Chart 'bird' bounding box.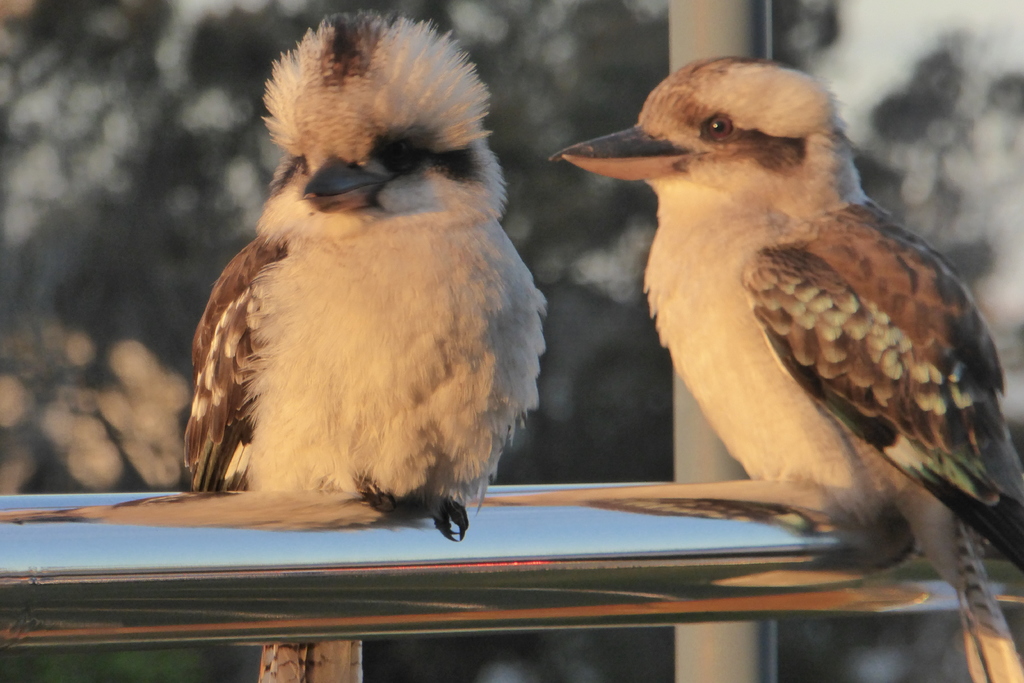
Charted: left=602, top=54, right=1022, bottom=643.
